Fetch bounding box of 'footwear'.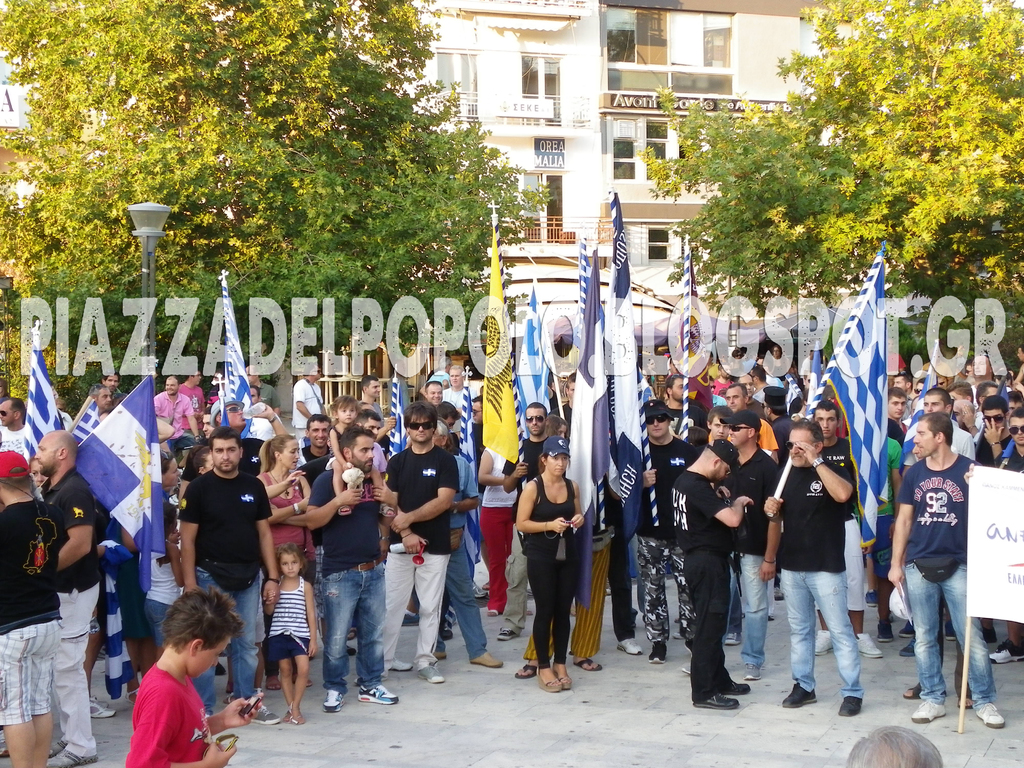
Bbox: (x1=901, y1=635, x2=915, y2=655).
